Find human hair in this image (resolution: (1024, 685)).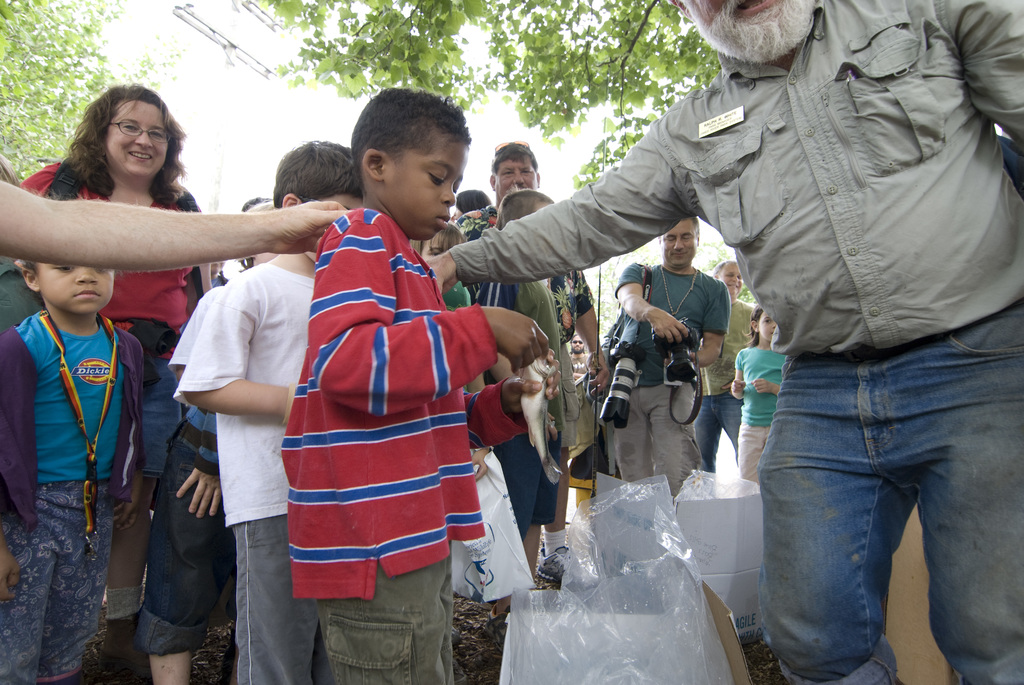
detection(63, 80, 169, 191).
